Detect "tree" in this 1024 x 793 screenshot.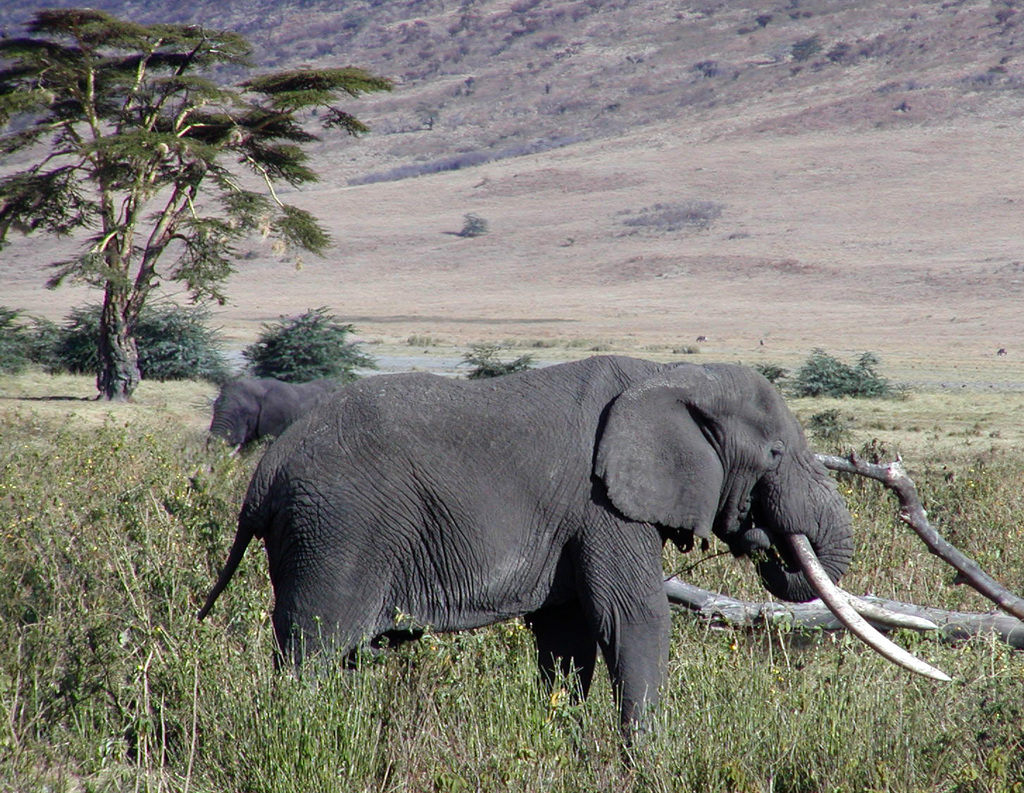
Detection: box(189, 304, 244, 385).
